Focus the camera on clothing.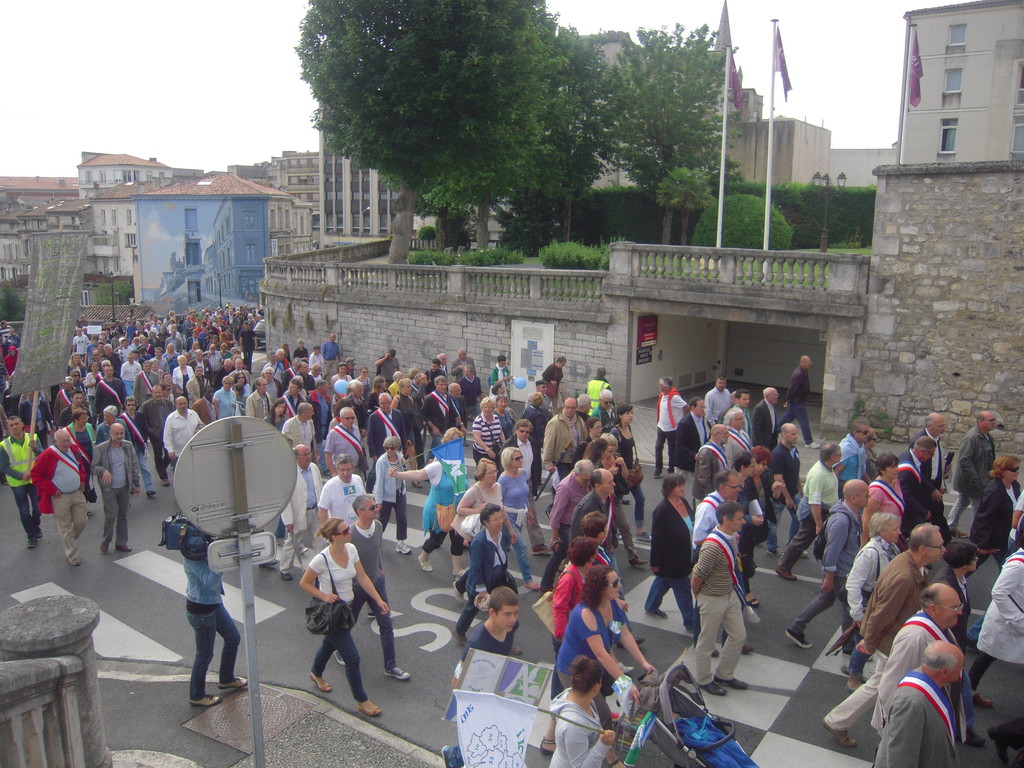
Focus region: box(319, 470, 372, 538).
